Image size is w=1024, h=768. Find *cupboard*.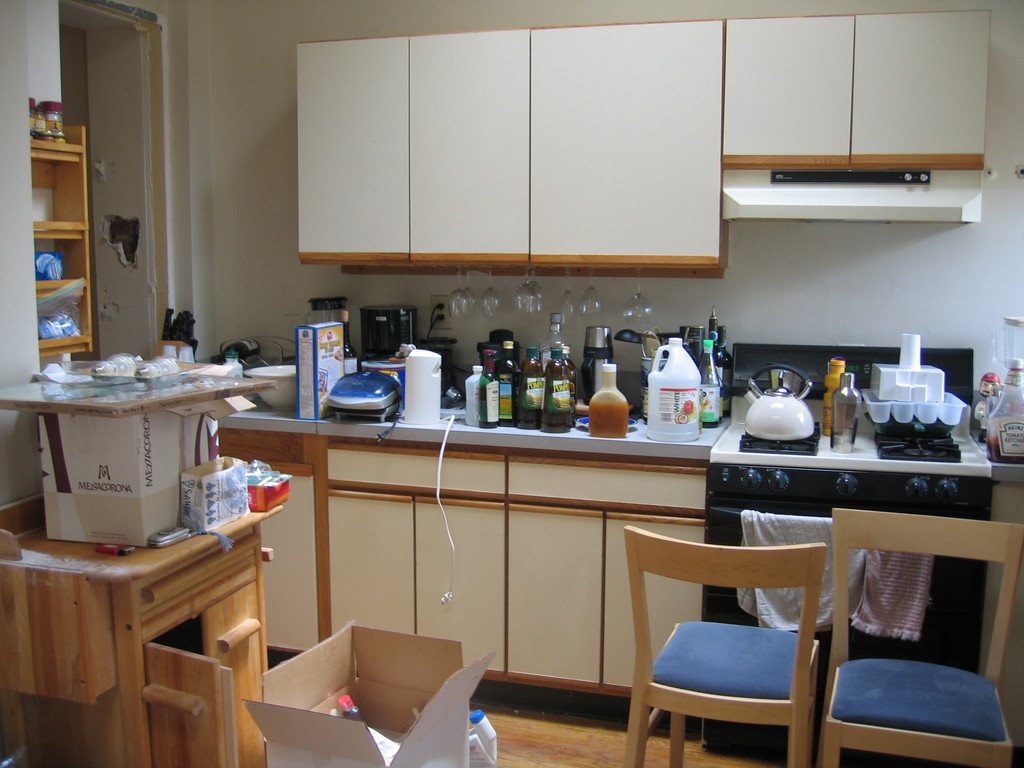
bbox=[291, 3, 994, 265].
